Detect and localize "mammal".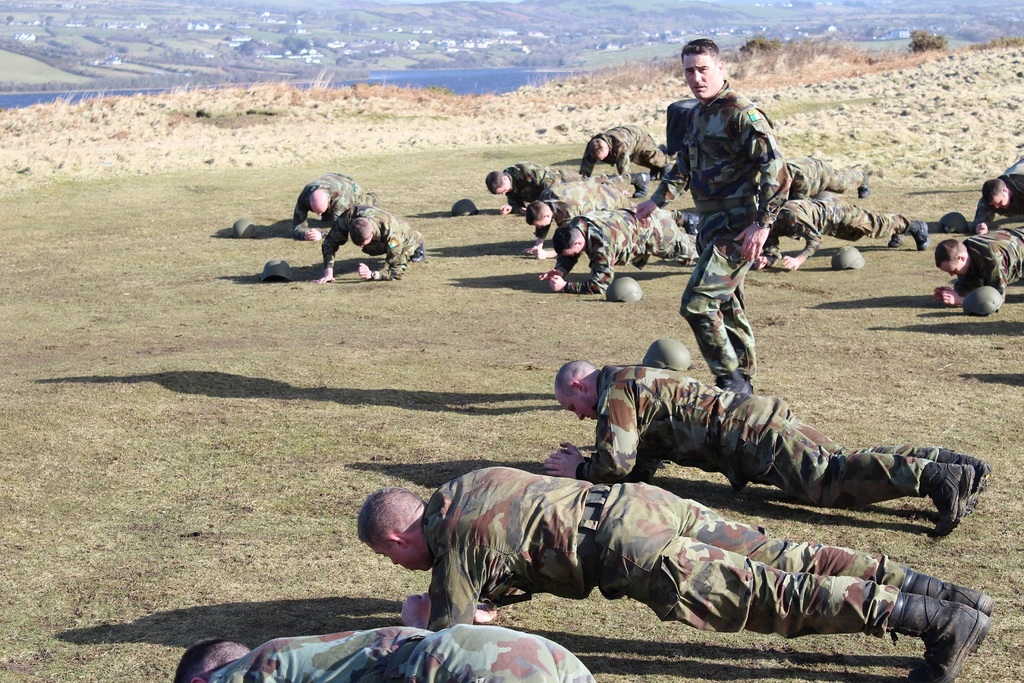
Localized at region(787, 154, 870, 200).
